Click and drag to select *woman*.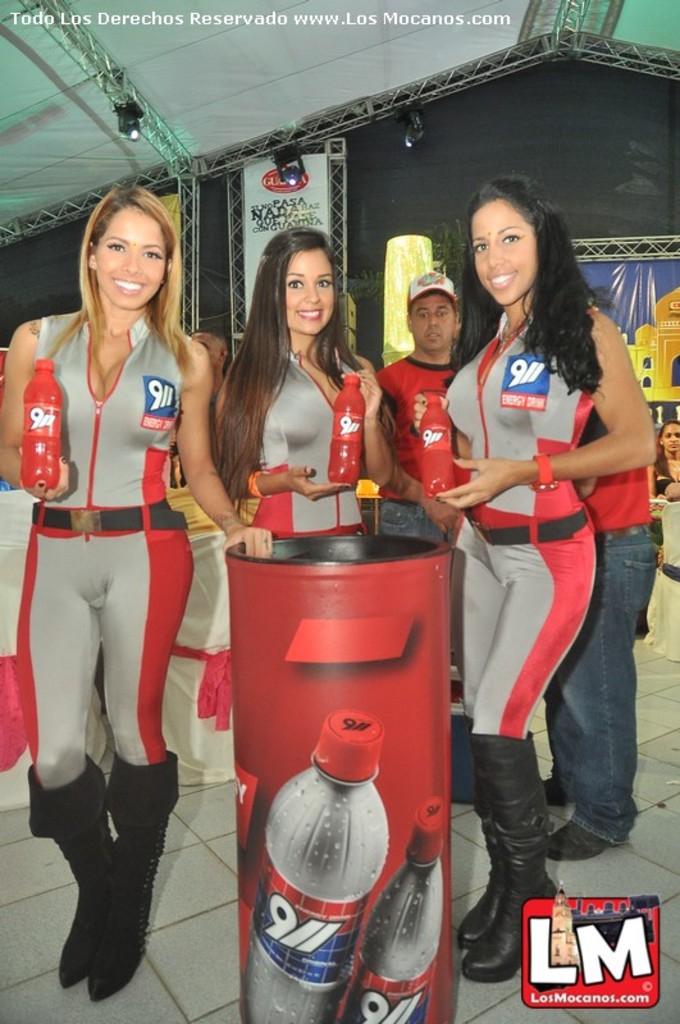
Selection: [187,214,397,780].
